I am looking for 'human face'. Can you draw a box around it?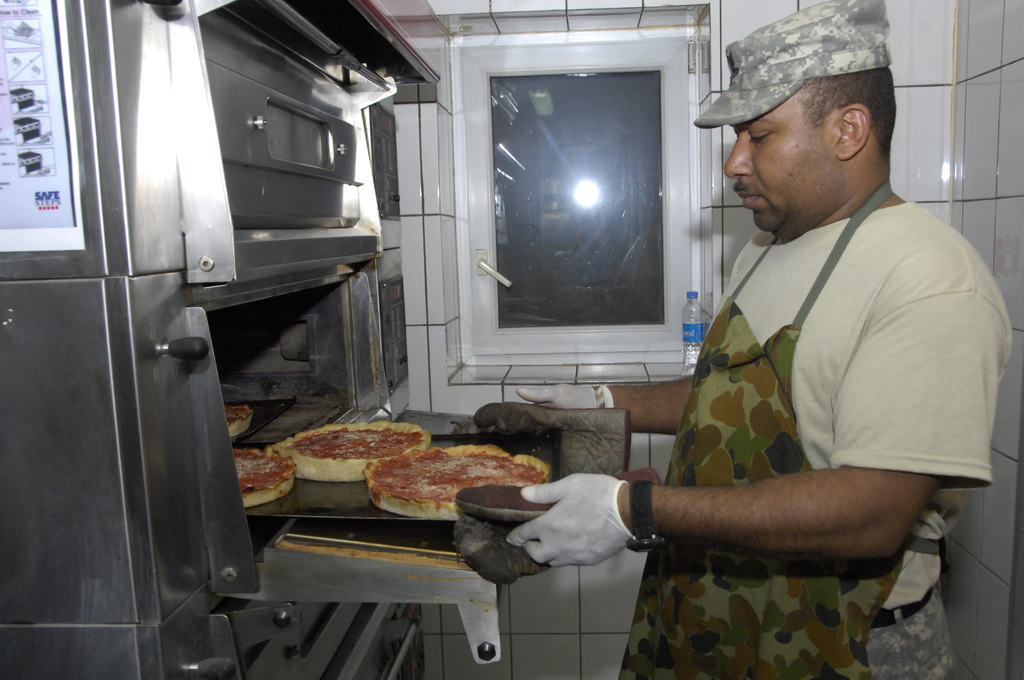
Sure, the bounding box is box(724, 85, 839, 232).
